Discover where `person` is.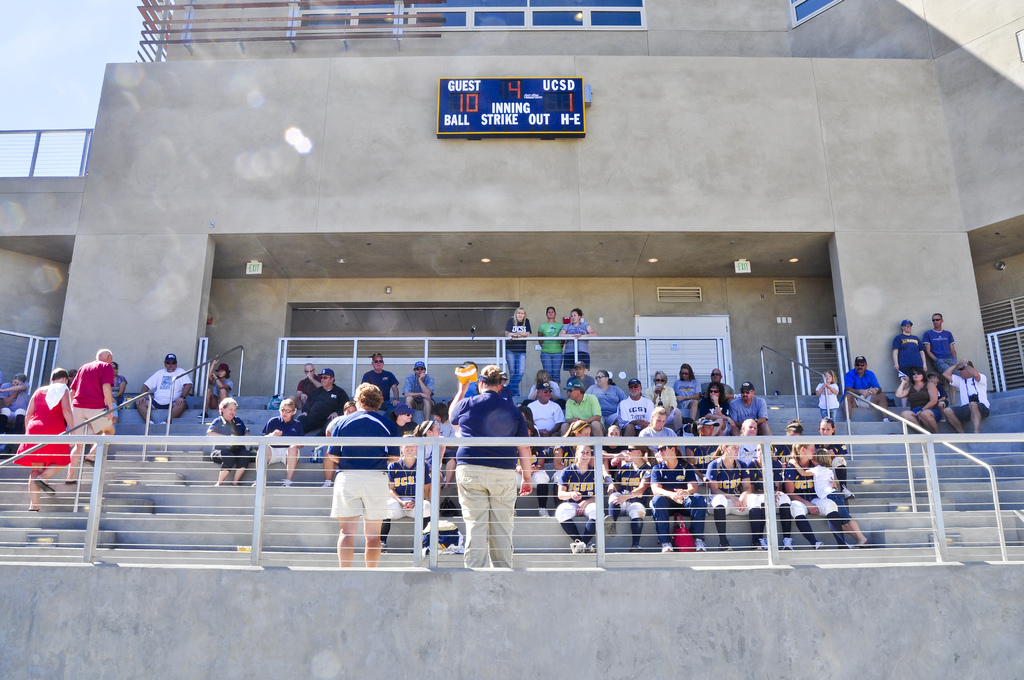
Discovered at bbox=[924, 313, 955, 366].
